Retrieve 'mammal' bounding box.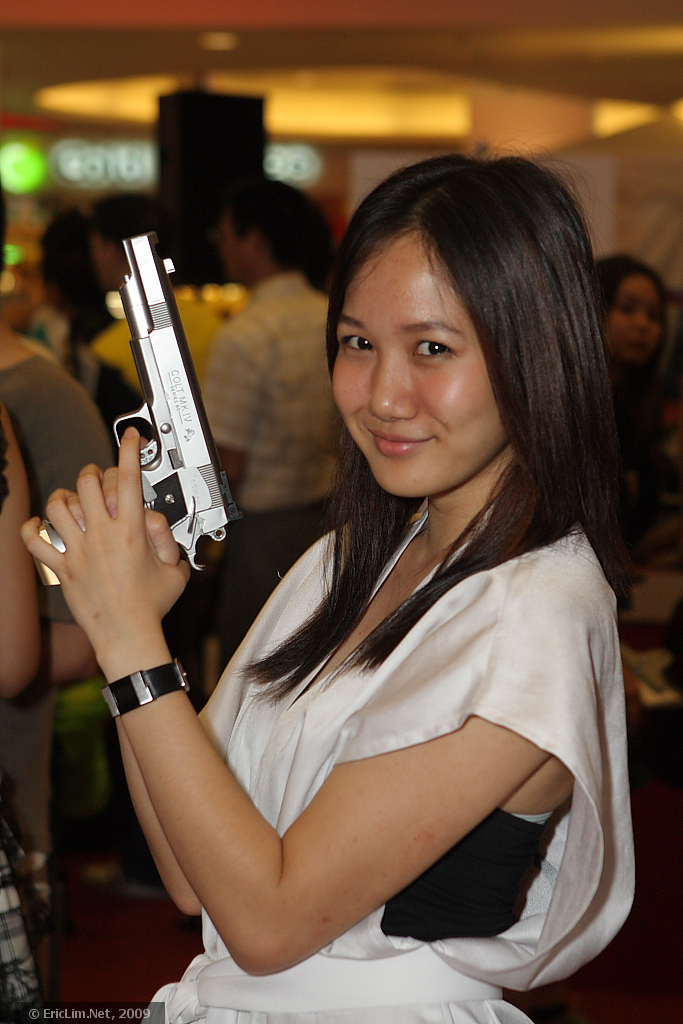
Bounding box: locate(597, 250, 664, 590).
